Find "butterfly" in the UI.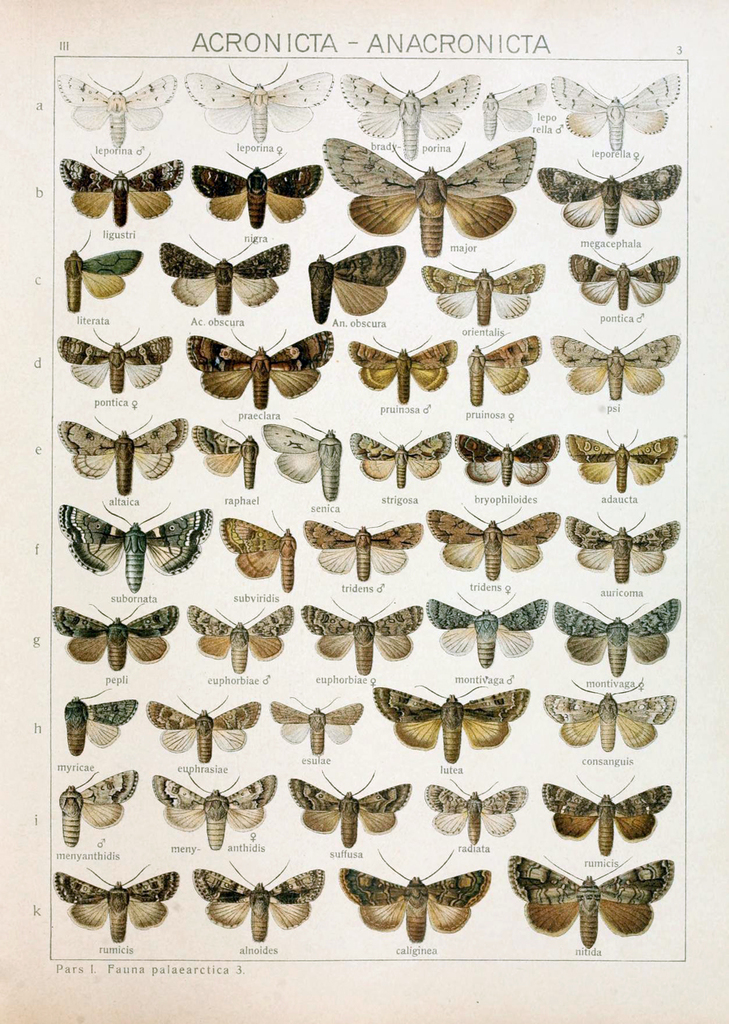
UI element at <box>187,419,258,487</box>.
